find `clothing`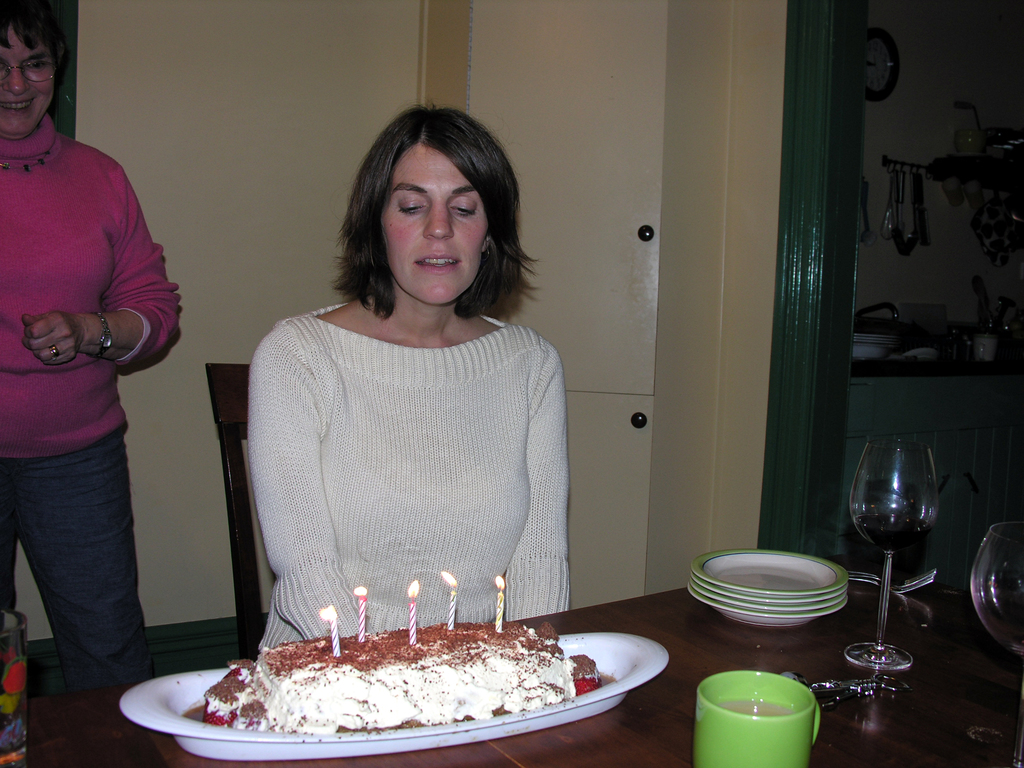
pyautogui.locateOnScreen(0, 109, 184, 691)
